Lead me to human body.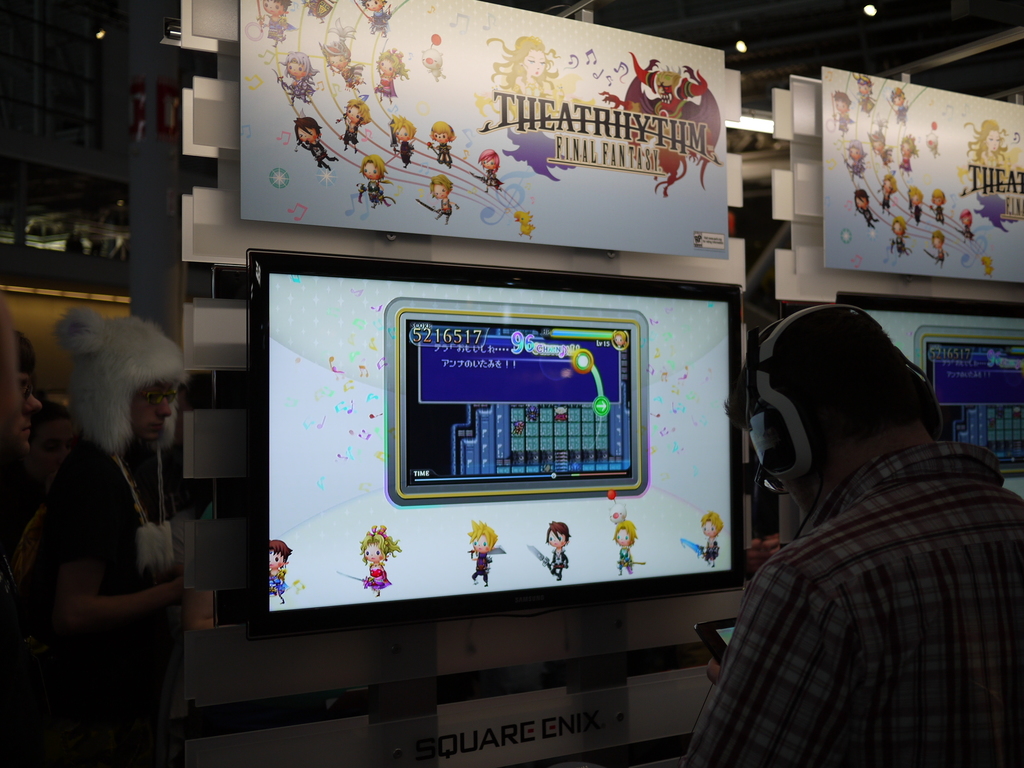
Lead to bbox(697, 294, 1001, 753).
